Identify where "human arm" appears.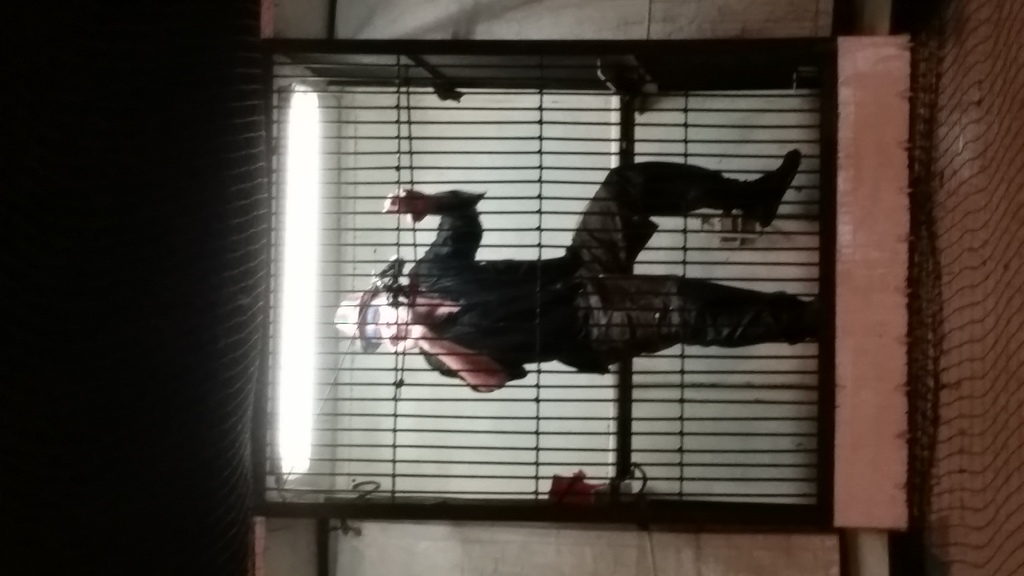
Appears at region(403, 190, 486, 261).
